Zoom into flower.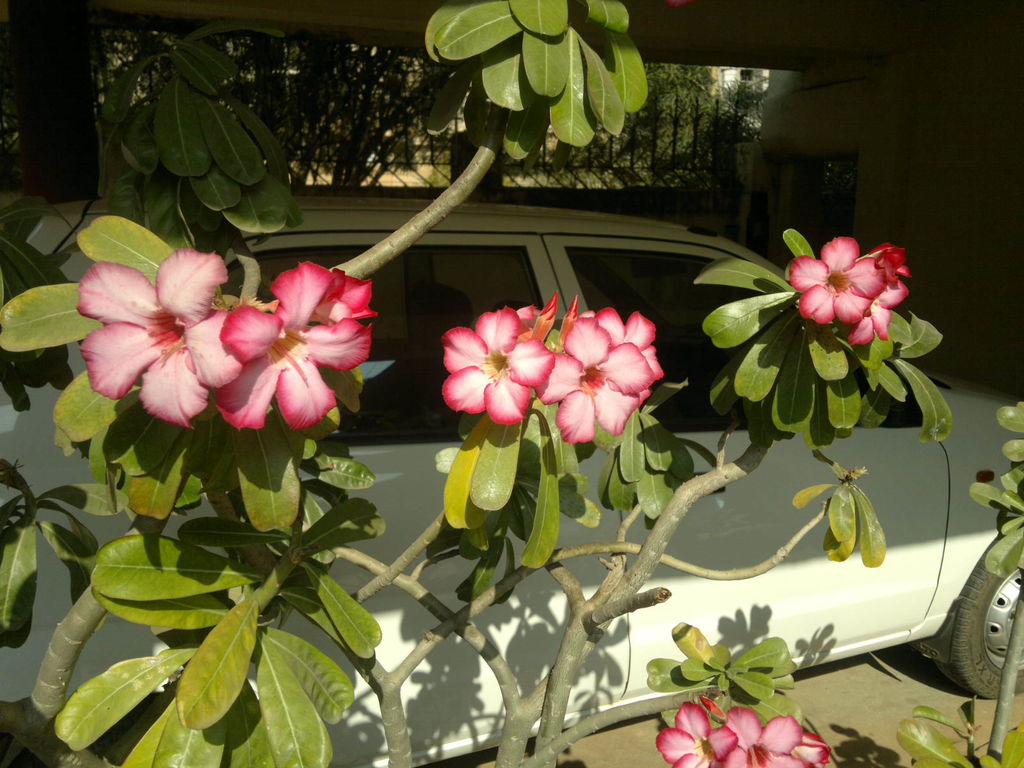
Zoom target: pyautogui.locateOnScreen(786, 236, 913, 349).
